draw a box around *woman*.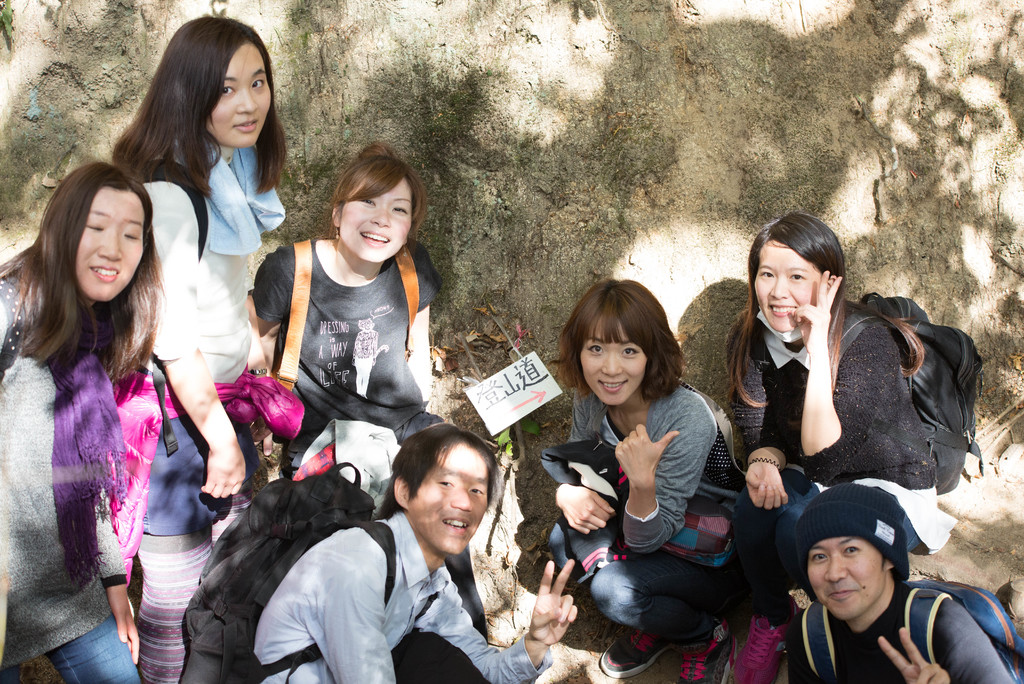
box=[719, 232, 970, 661].
